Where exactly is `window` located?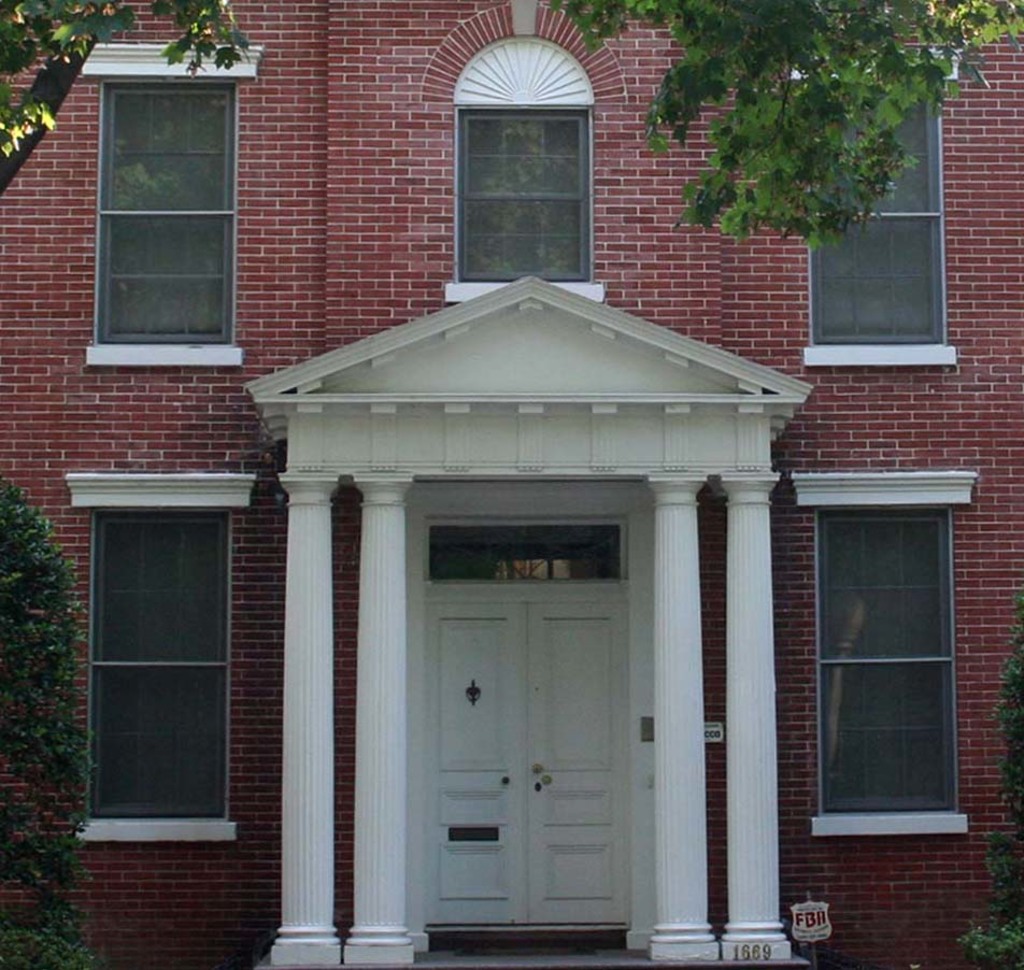
Its bounding box is rect(419, 2, 631, 302).
